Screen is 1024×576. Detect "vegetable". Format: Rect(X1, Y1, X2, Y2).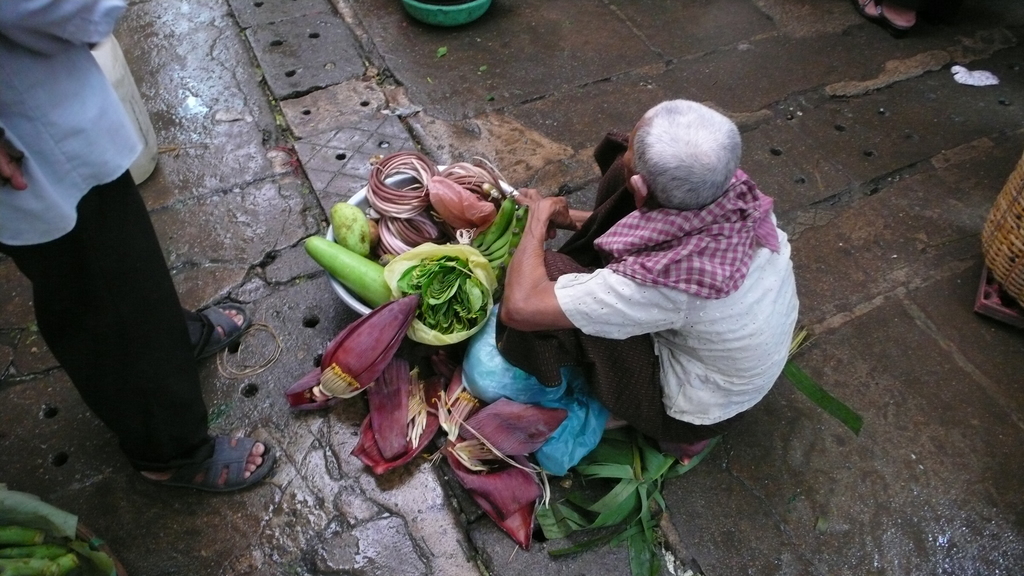
Rect(0, 528, 96, 575).
